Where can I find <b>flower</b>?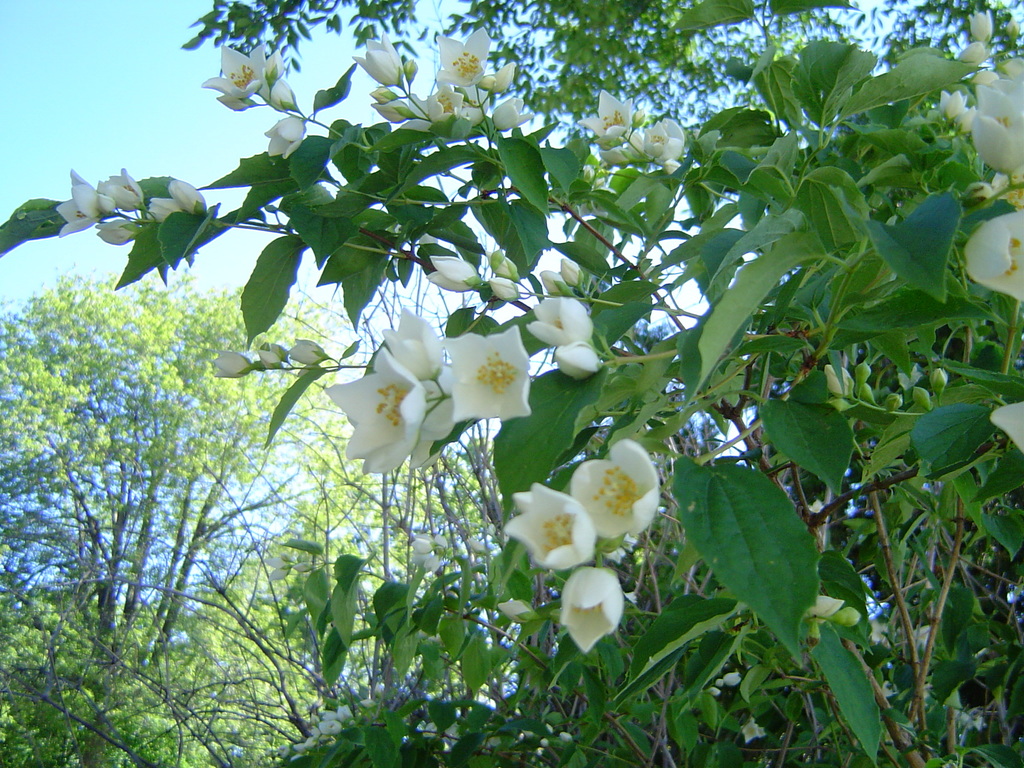
You can find it at region(410, 536, 450, 568).
